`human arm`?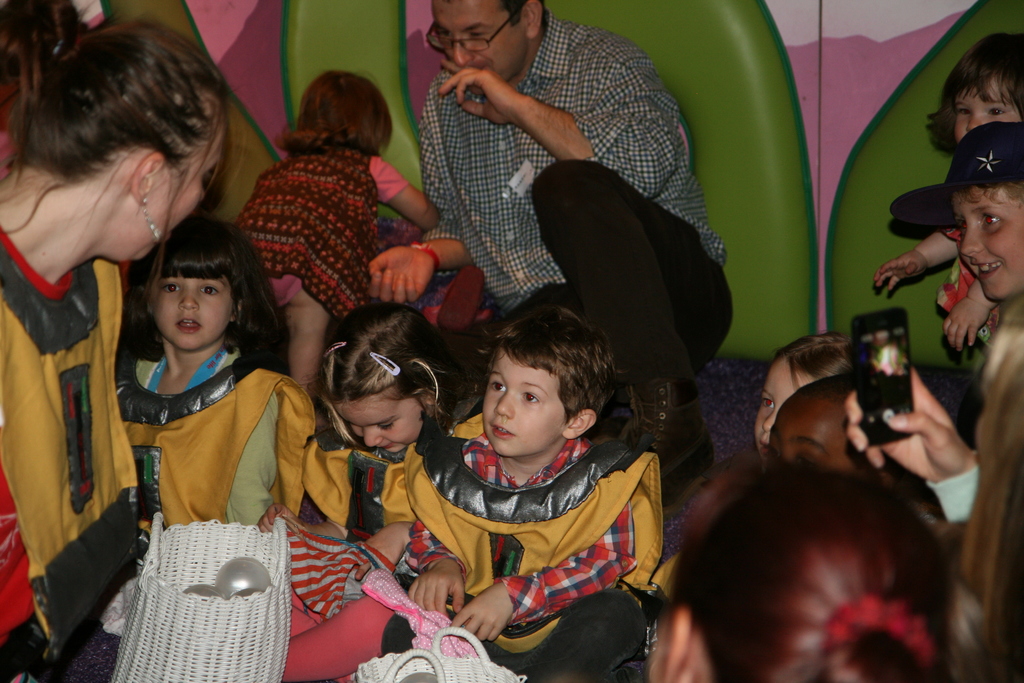
locate(359, 82, 471, 304)
